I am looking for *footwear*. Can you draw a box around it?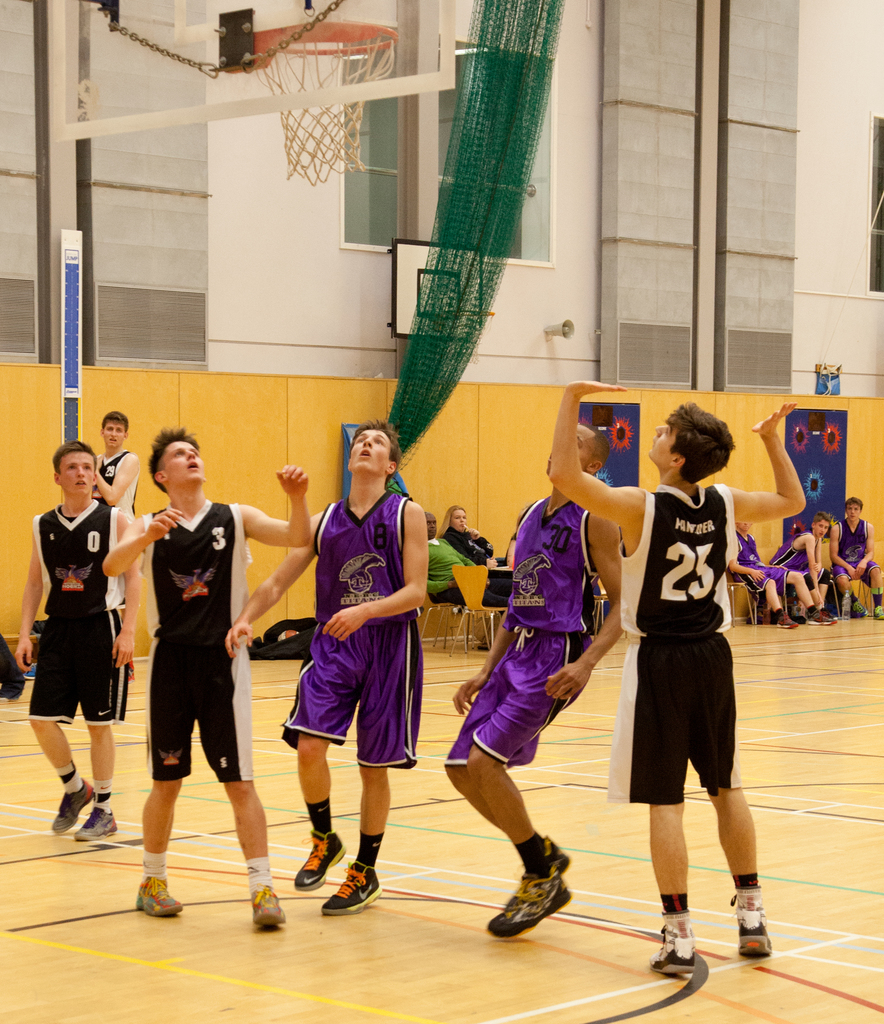
Sure, the bounding box is x1=51, y1=769, x2=93, y2=839.
